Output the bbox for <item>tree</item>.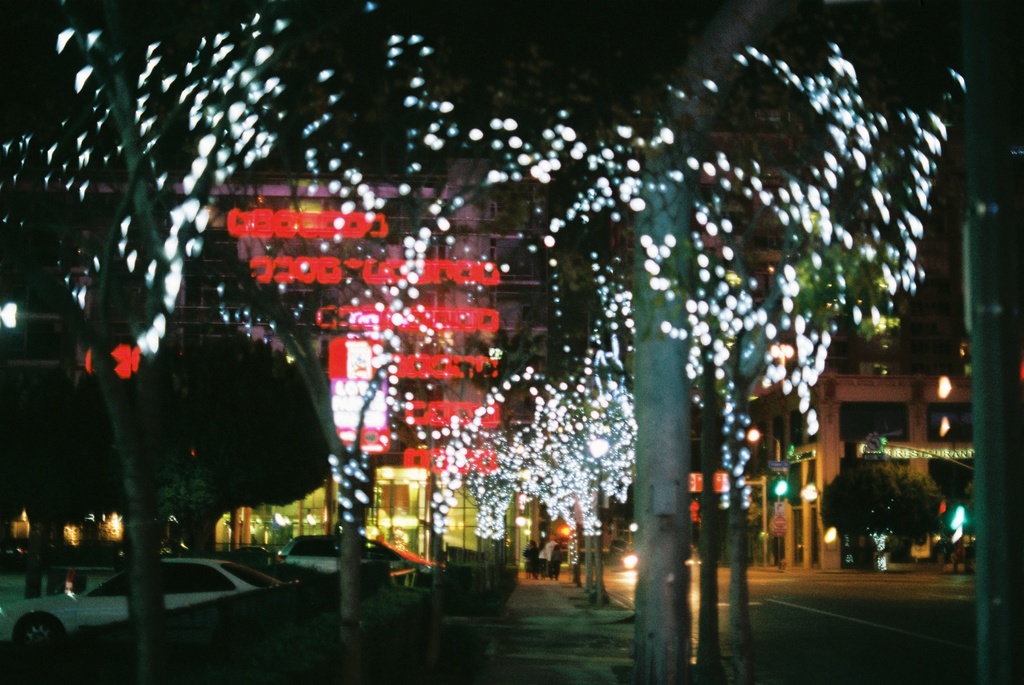
{"left": 344, "top": 0, "right": 950, "bottom": 684}.
